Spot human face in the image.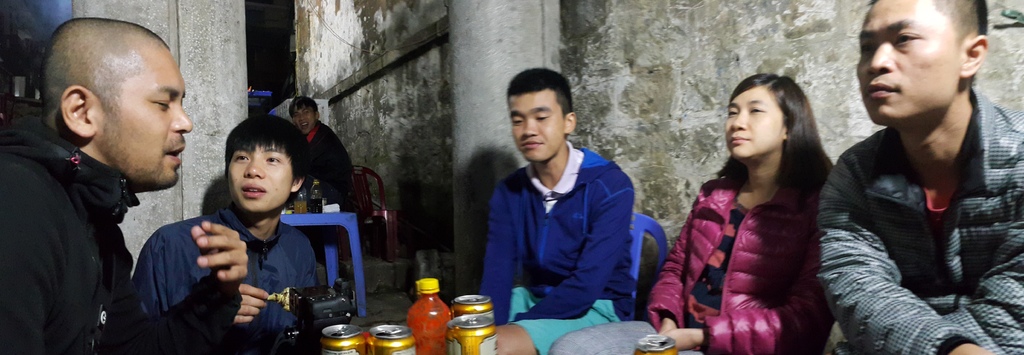
human face found at x1=514 y1=88 x2=563 y2=161.
